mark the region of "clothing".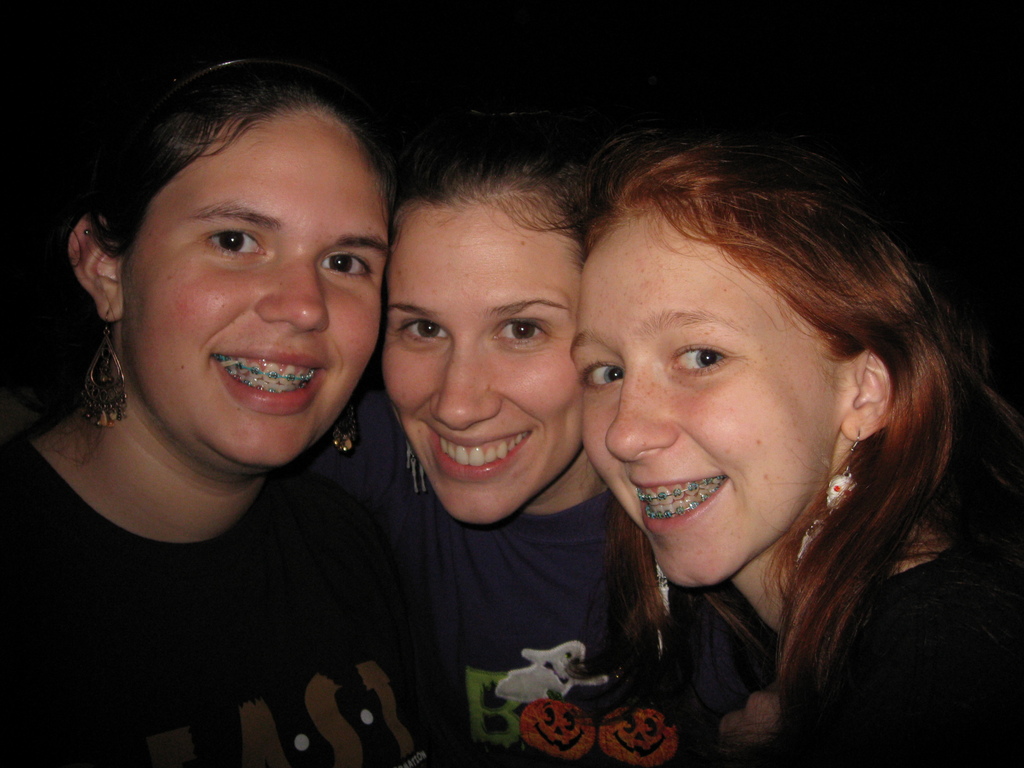
Region: 293/381/760/767.
